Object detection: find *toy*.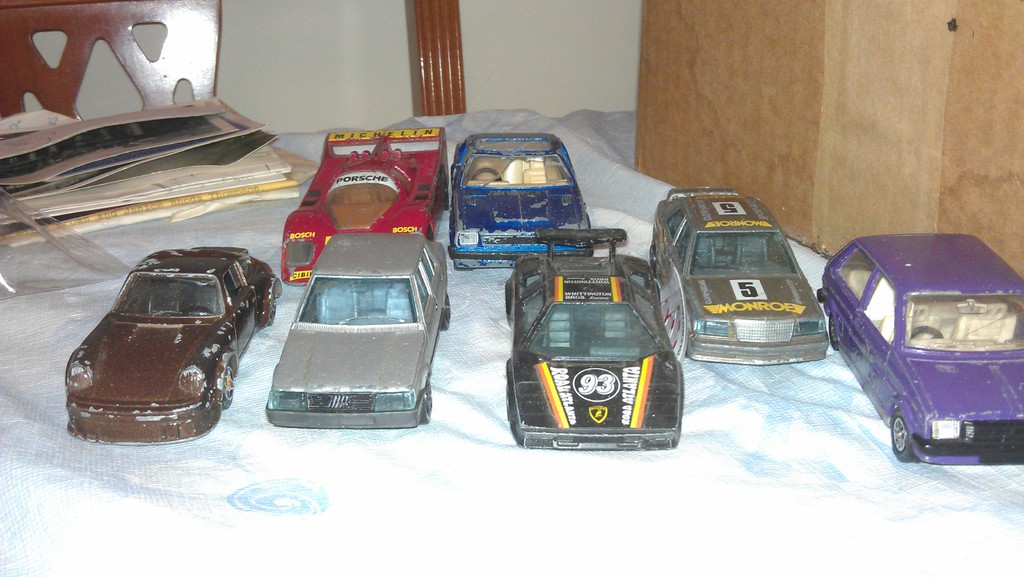
[502, 227, 684, 448].
